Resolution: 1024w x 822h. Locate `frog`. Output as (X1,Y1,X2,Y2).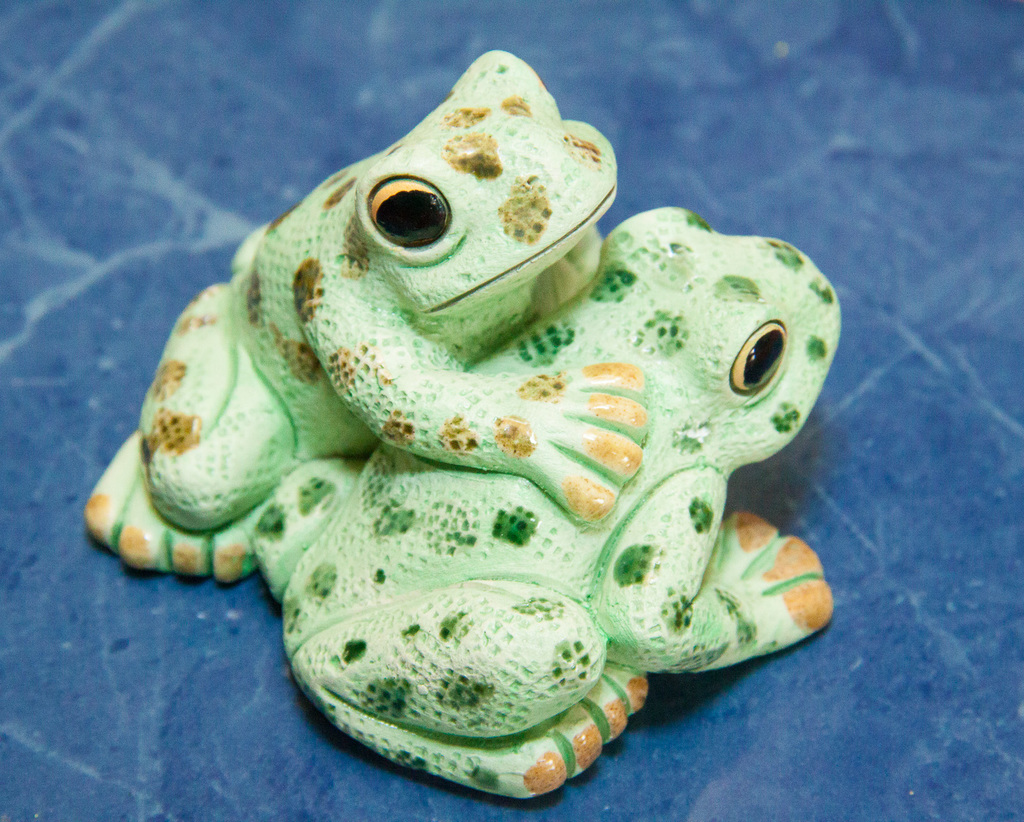
(246,207,845,801).
